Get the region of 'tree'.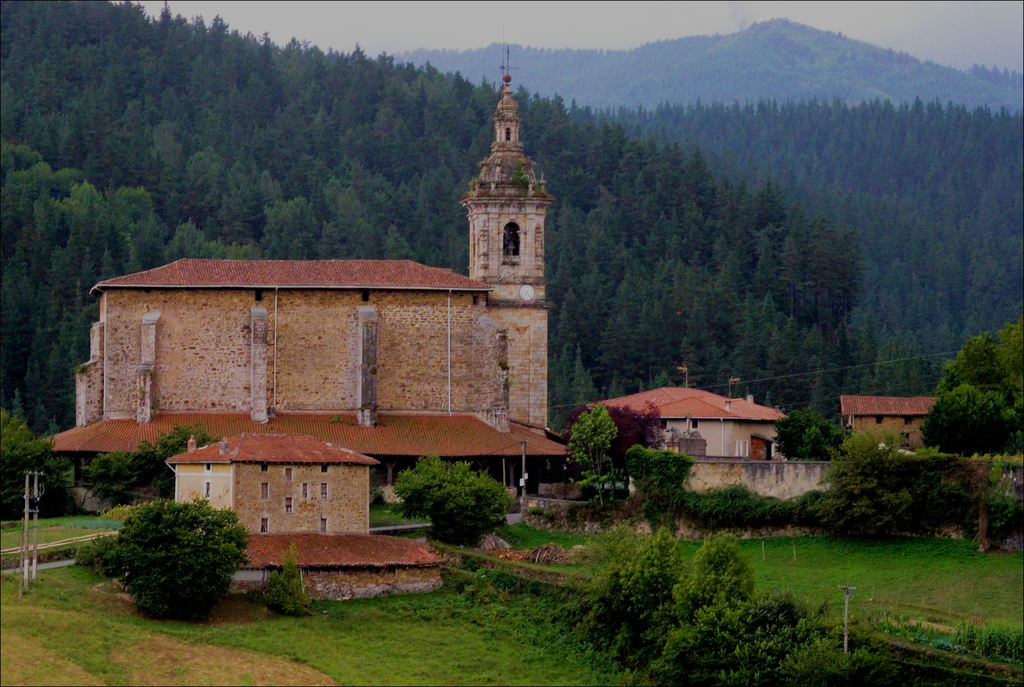
bbox=[810, 347, 837, 395].
